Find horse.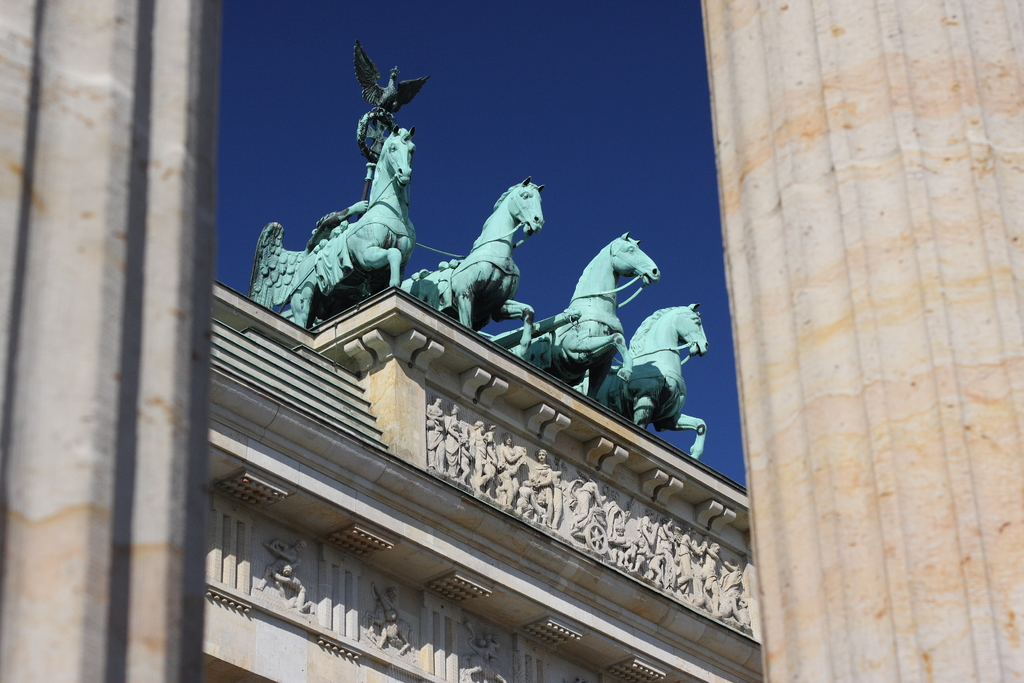
<region>295, 124, 419, 325</region>.
